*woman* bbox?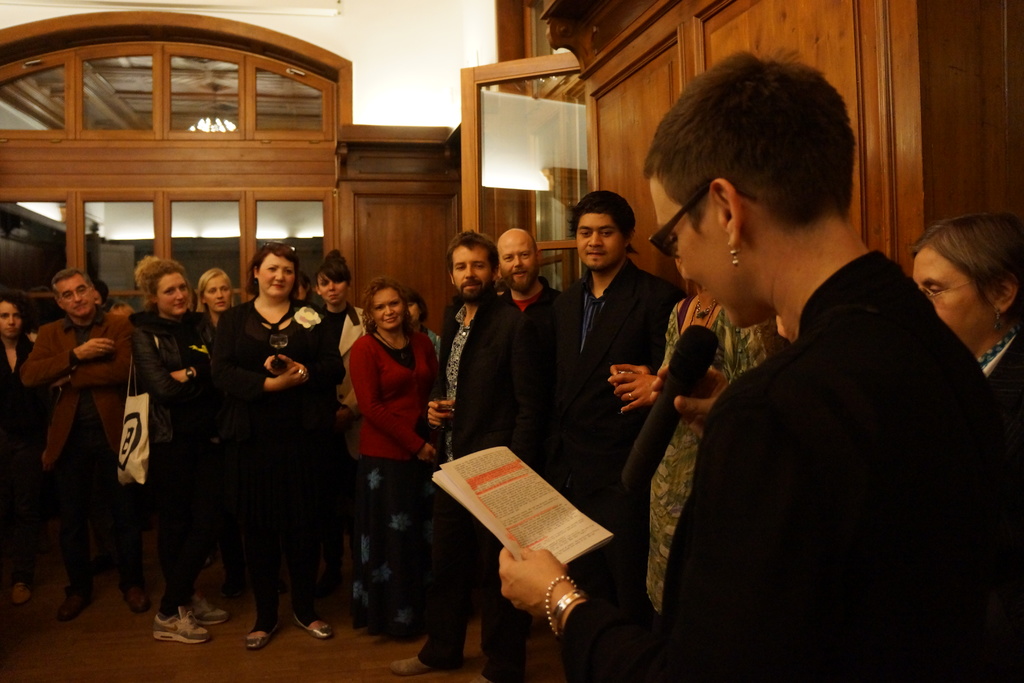
217:242:346:661
